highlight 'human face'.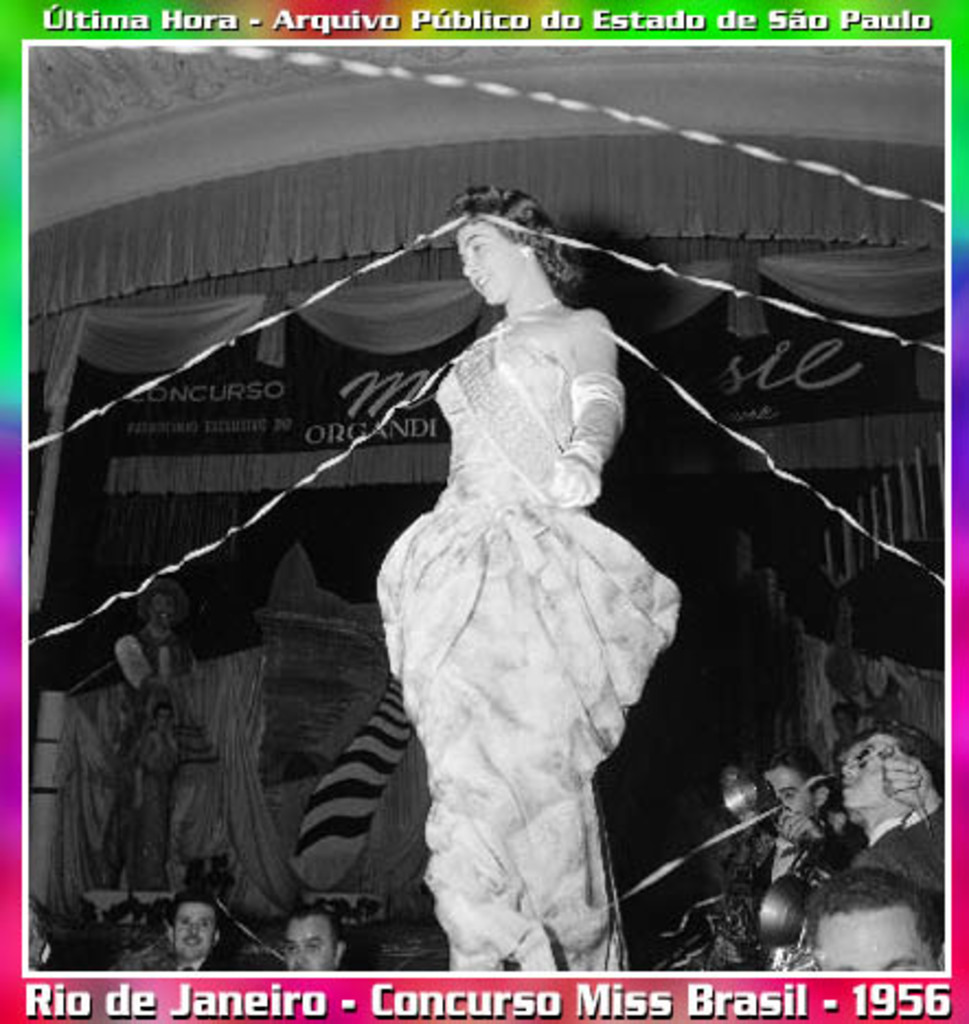
Highlighted region: left=162, top=897, right=215, bottom=958.
